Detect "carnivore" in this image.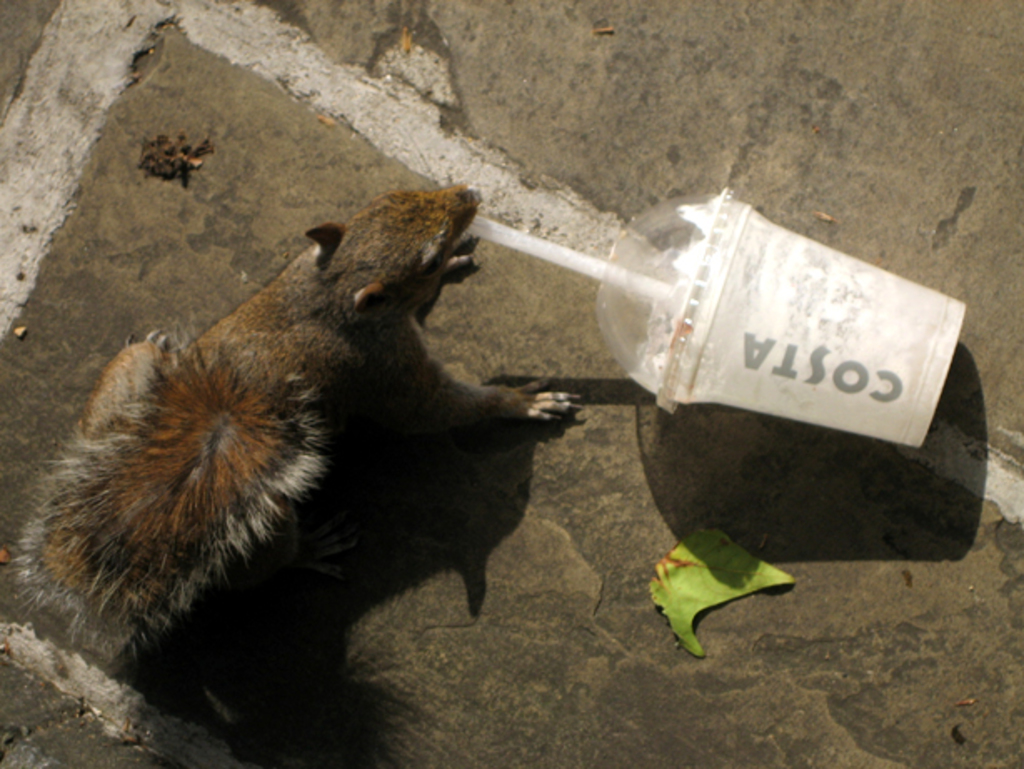
Detection: [45,188,554,697].
